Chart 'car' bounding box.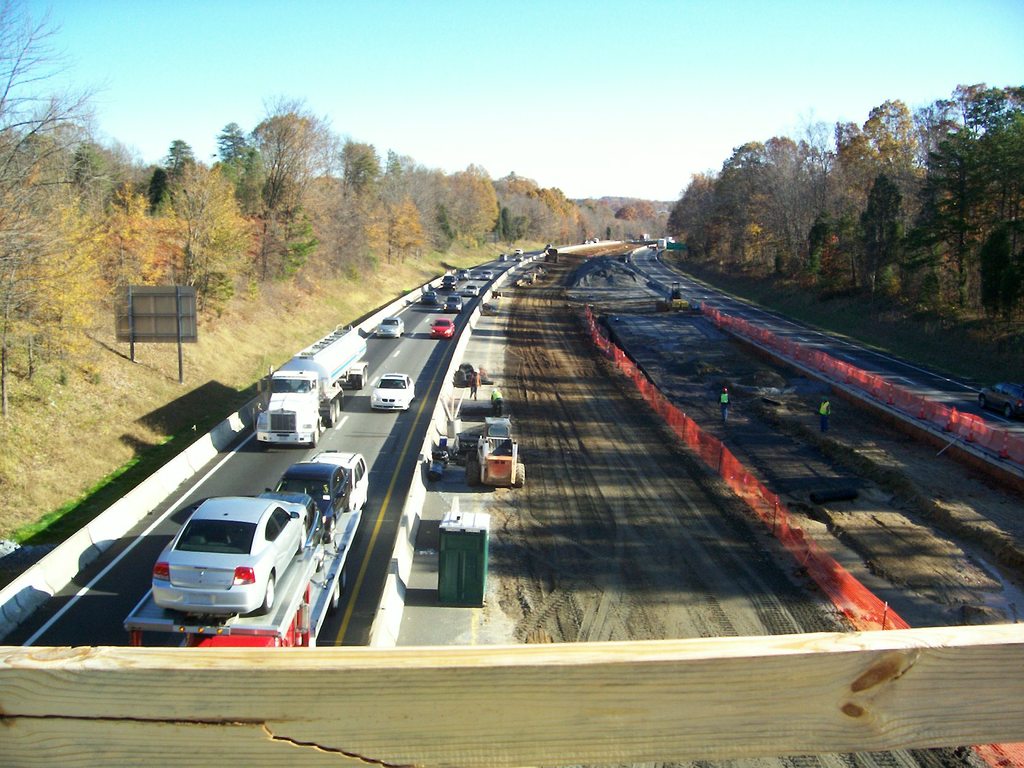
Charted: region(973, 372, 1023, 424).
